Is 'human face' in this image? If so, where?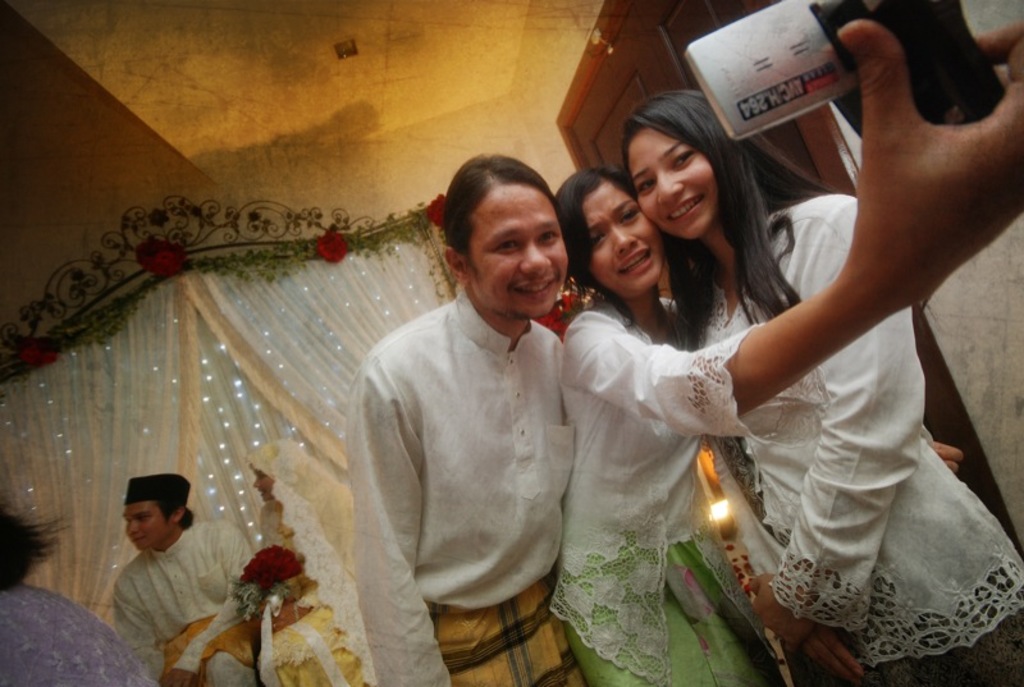
Yes, at crop(622, 128, 719, 238).
